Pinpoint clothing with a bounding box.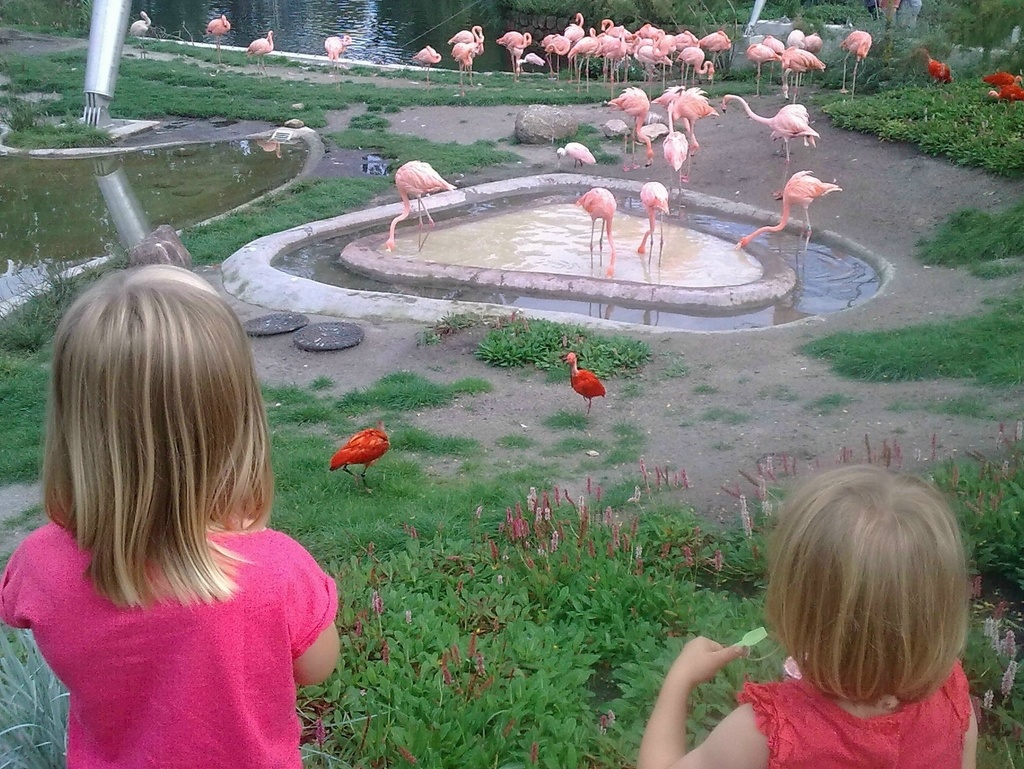
bbox=[12, 506, 340, 743].
